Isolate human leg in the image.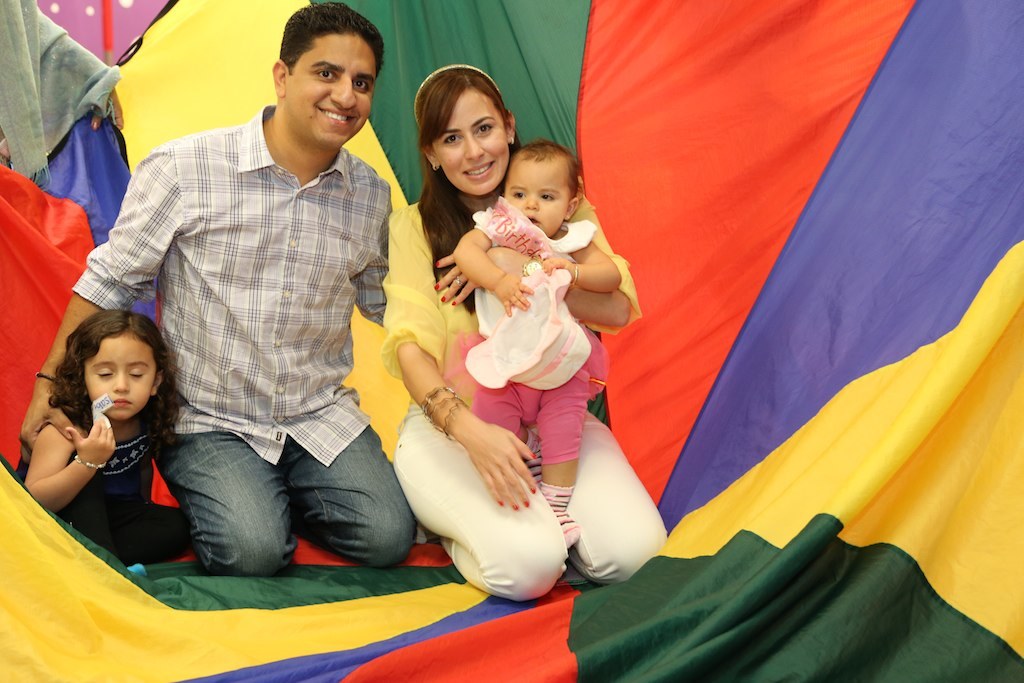
Isolated region: rect(285, 380, 421, 572).
